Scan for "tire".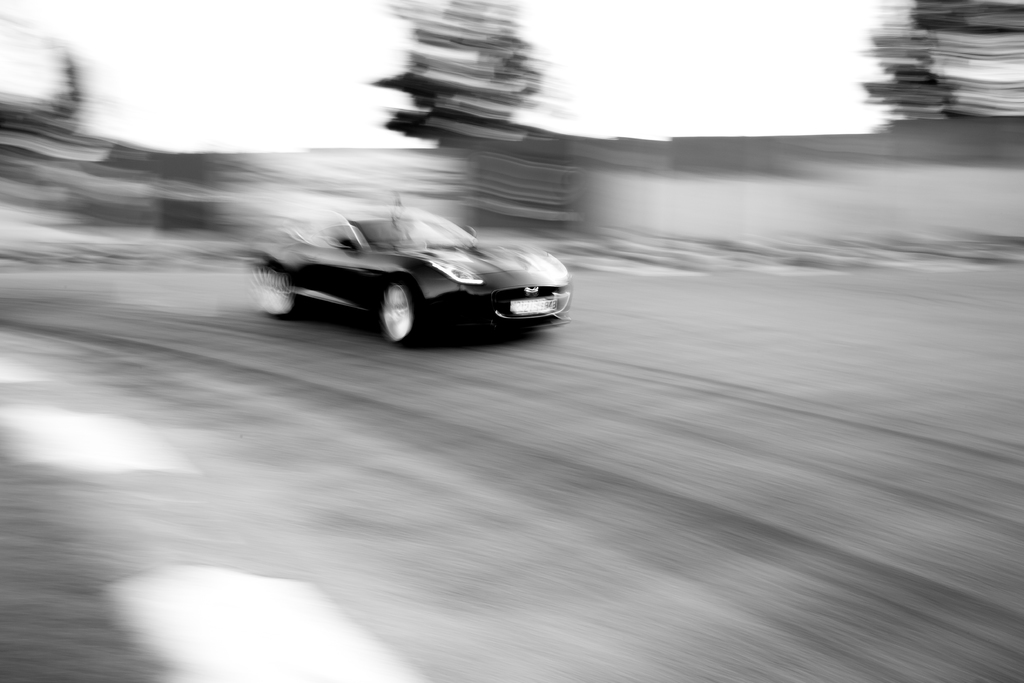
Scan result: {"x1": 247, "y1": 263, "x2": 305, "y2": 320}.
